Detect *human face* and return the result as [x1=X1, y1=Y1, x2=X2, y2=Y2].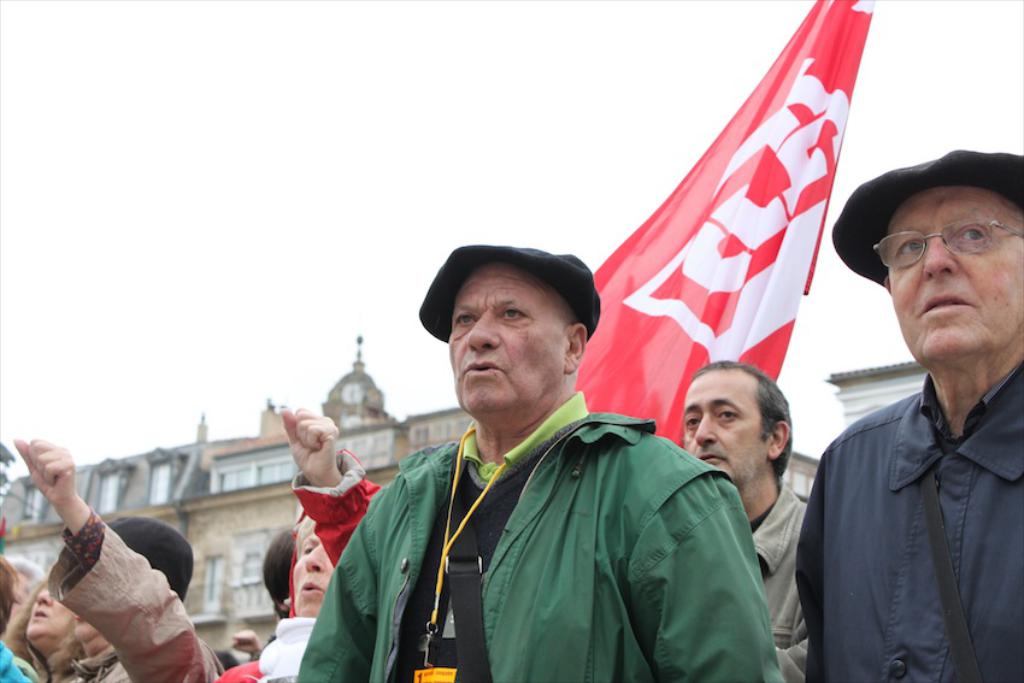
[x1=292, y1=531, x2=331, y2=618].
